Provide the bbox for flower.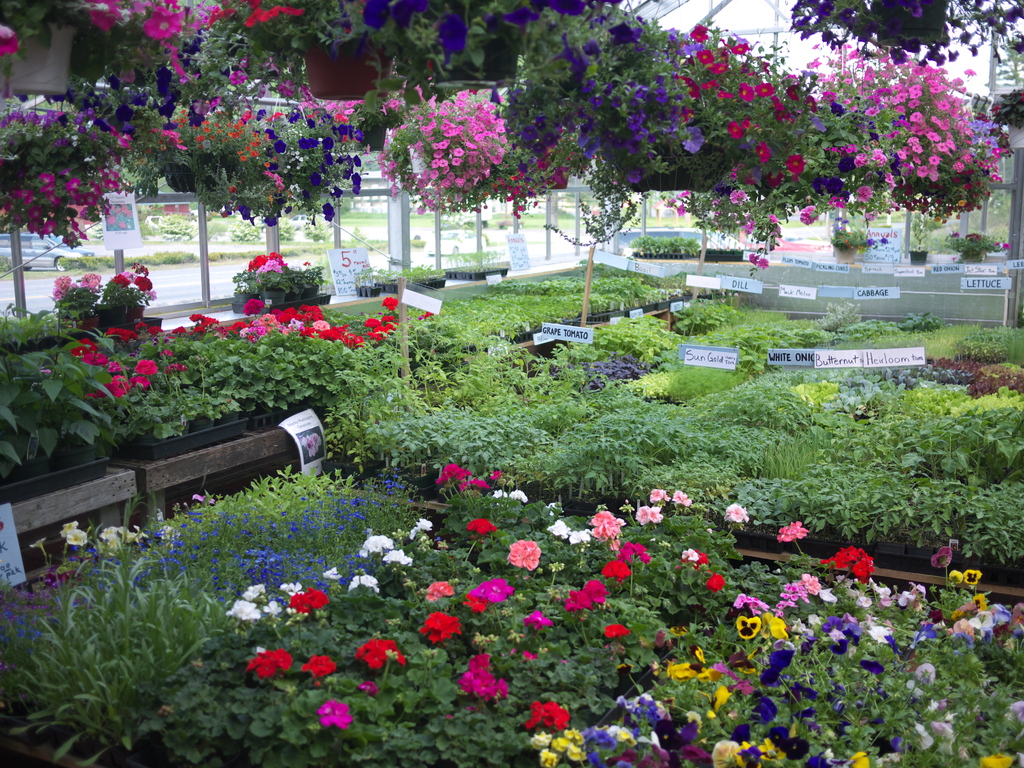
<bbox>245, 647, 292, 683</bbox>.
